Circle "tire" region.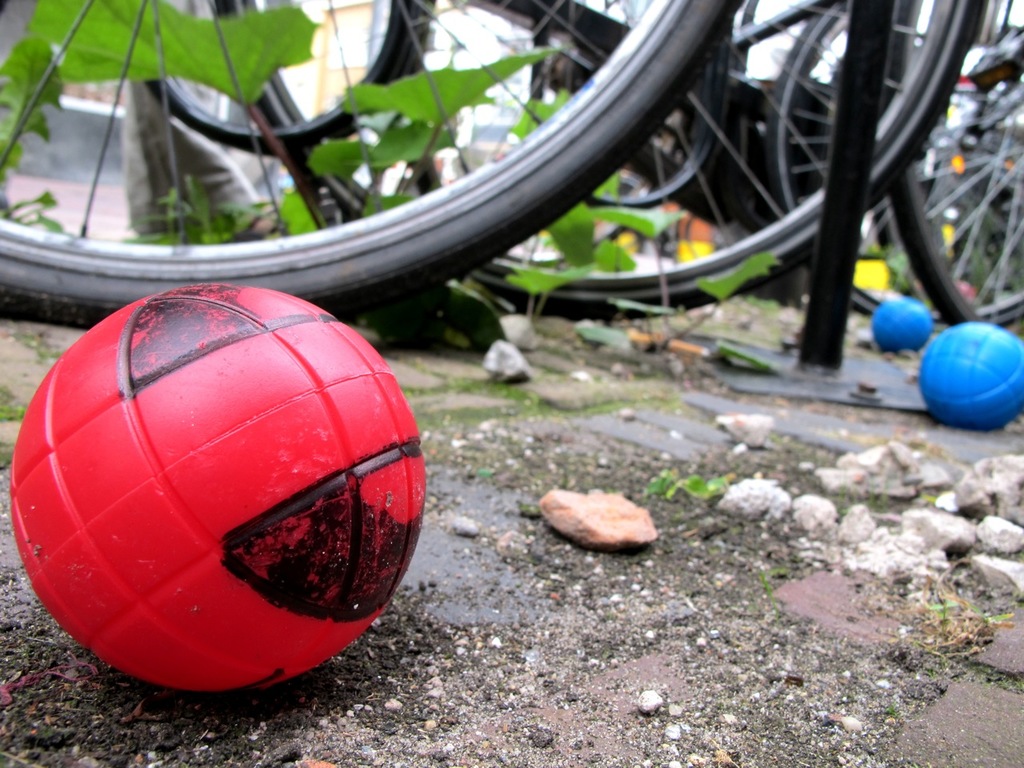
Region: (x1=882, y1=0, x2=1023, y2=323).
